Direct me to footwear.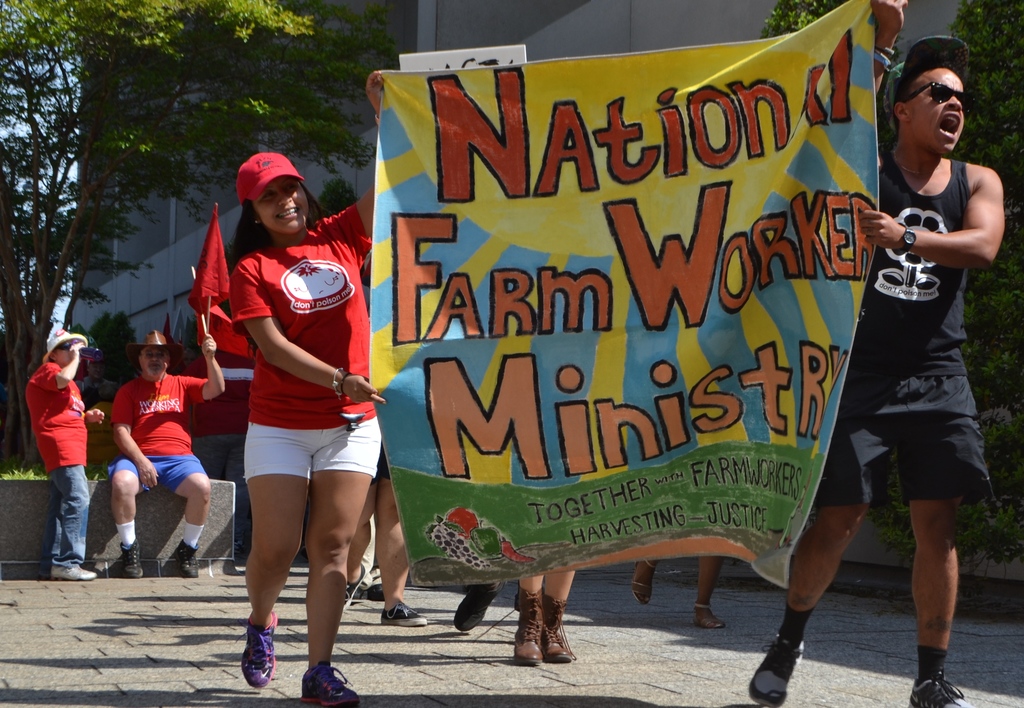
Direction: box=[239, 610, 282, 691].
